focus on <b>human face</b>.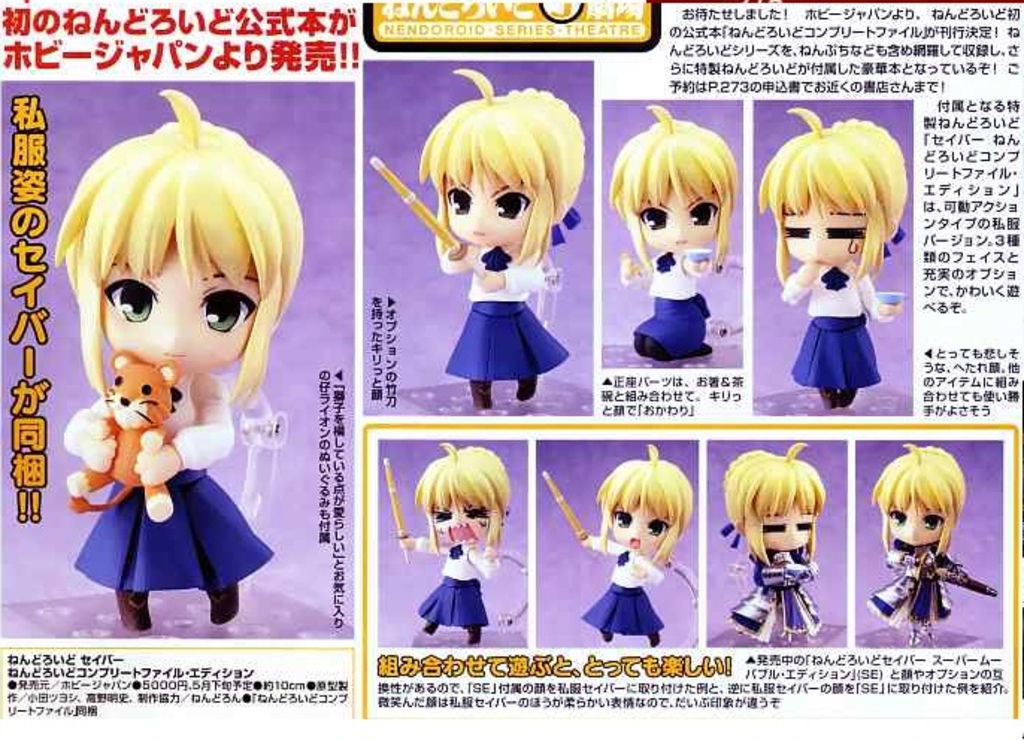
Focused at region(93, 242, 251, 388).
